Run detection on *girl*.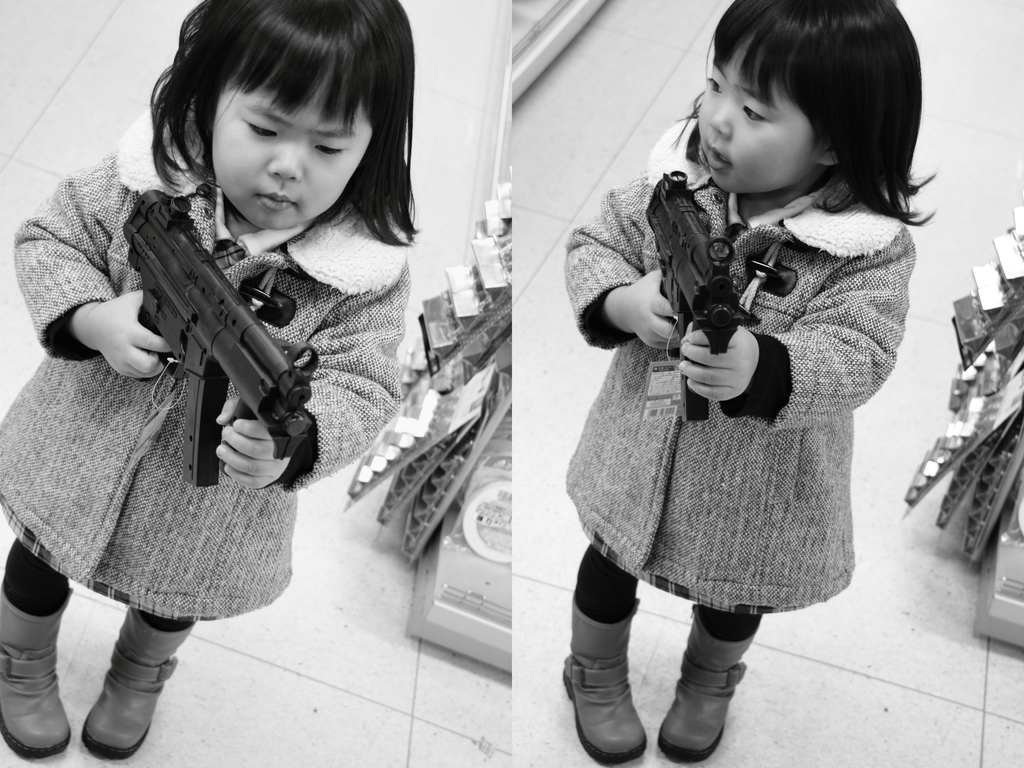
Result: bbox=(561, 0, 932, 767).
